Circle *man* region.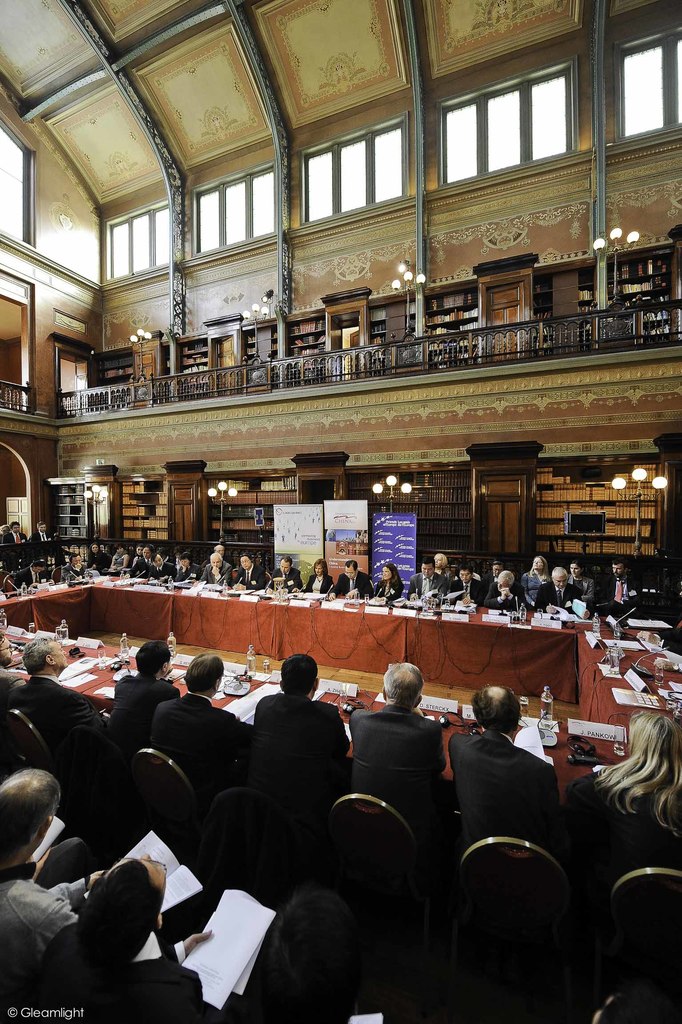
Region: region(37, 851, 259, 1023).
